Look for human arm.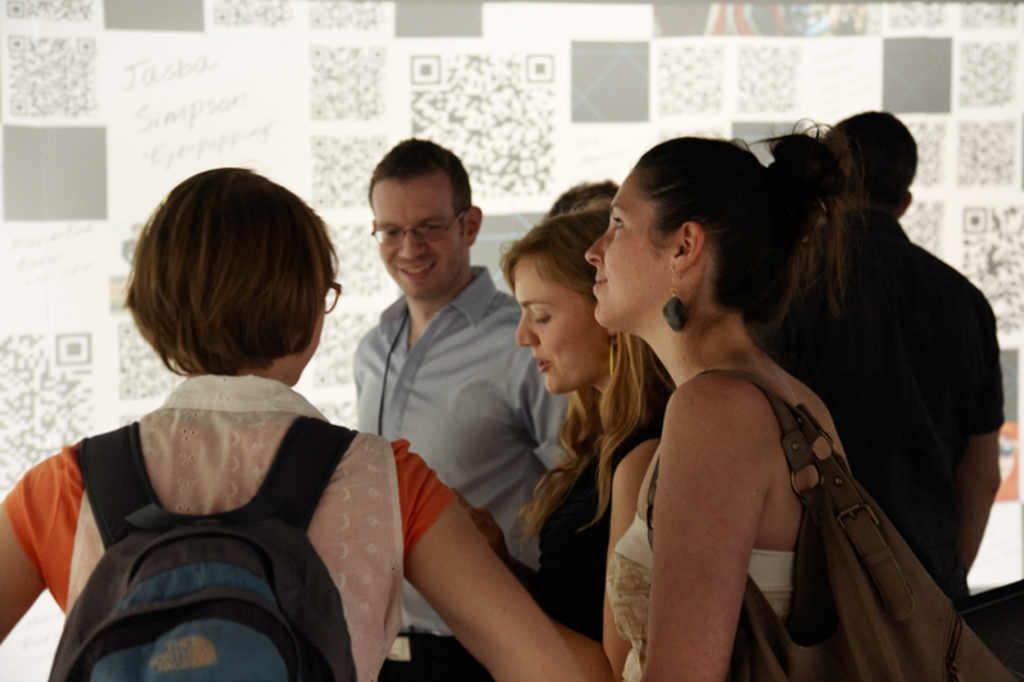
Found: pyautogui.locateOnScreen(396, 459, 581, 658).
